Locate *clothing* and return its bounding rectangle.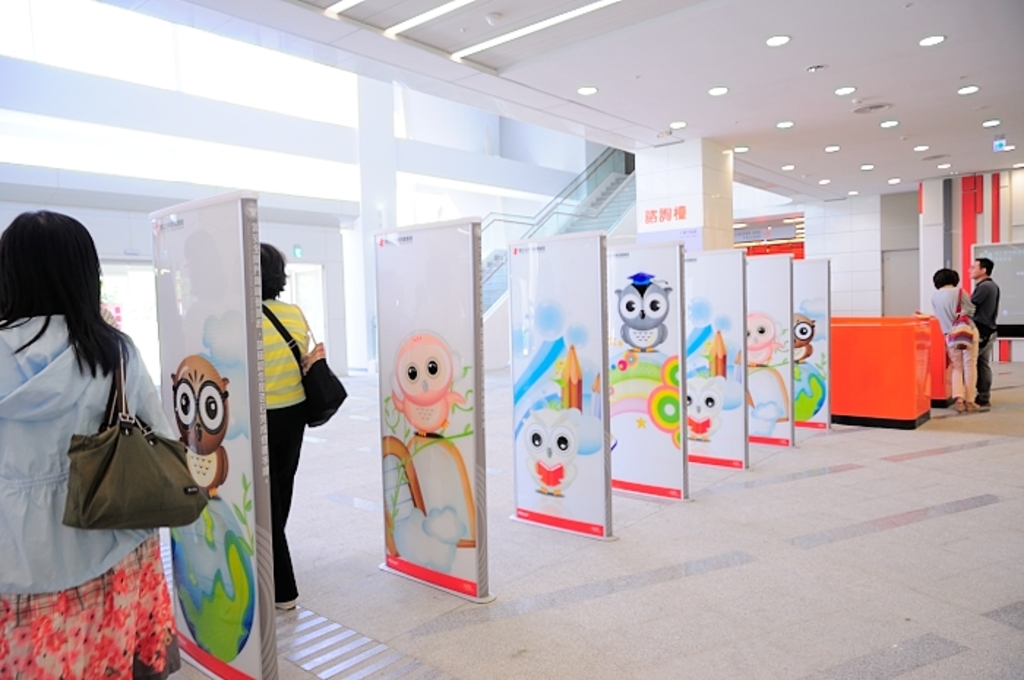
left=925, top=284, right=983, bottom=407.
